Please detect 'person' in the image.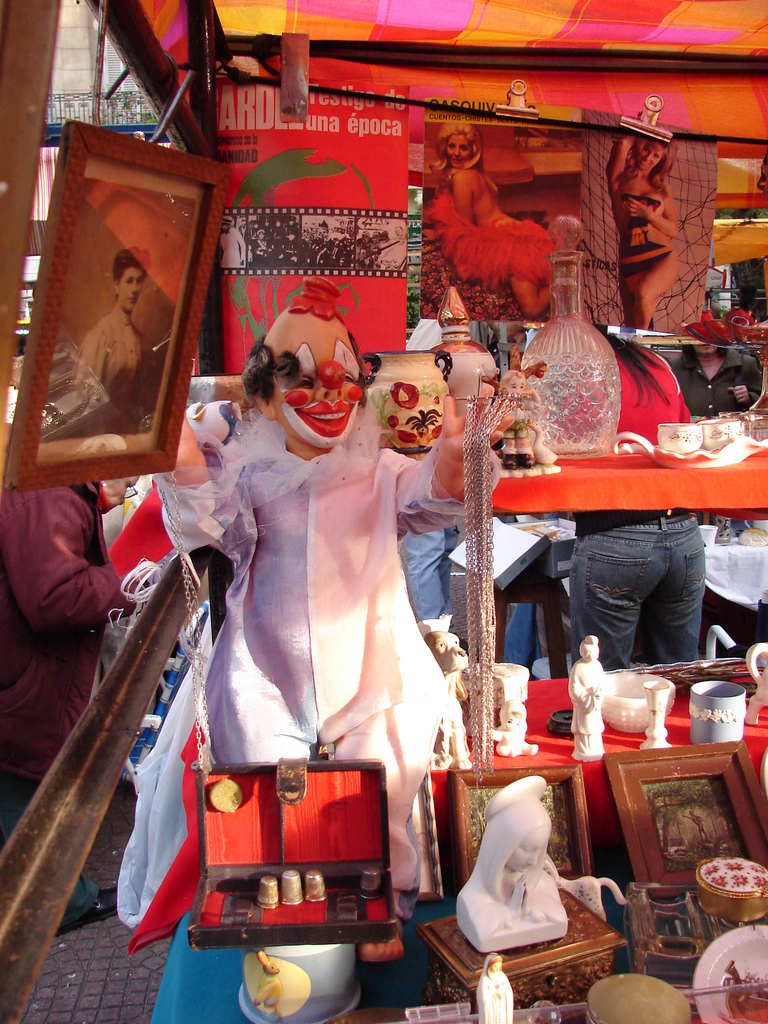
72,245,149,438.
